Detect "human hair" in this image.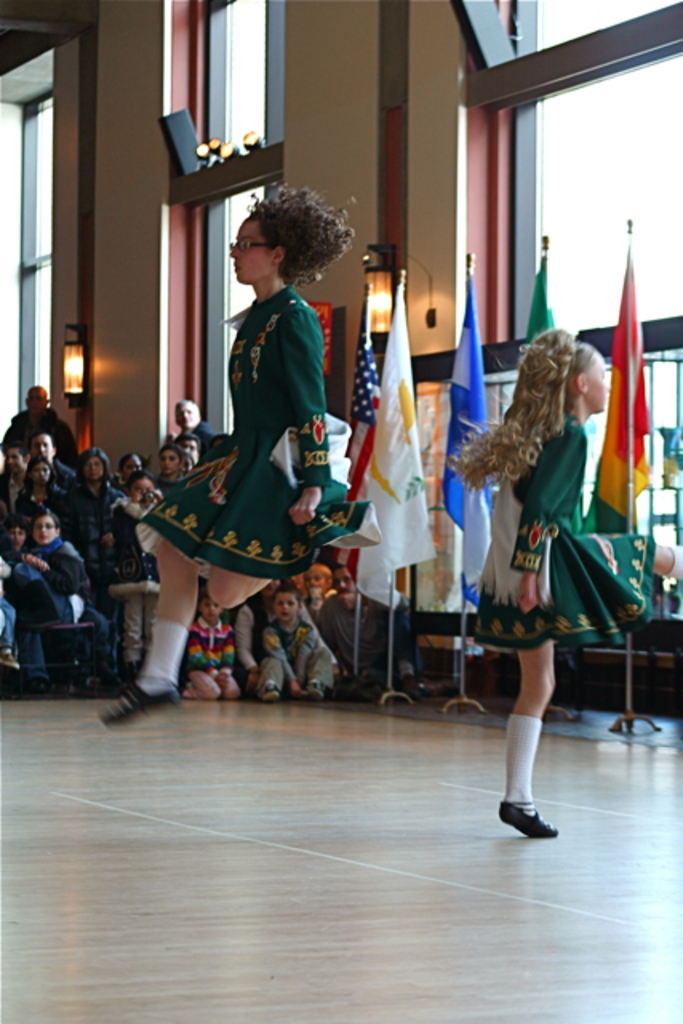
Detection: <box>122,472,152,493</box>.
